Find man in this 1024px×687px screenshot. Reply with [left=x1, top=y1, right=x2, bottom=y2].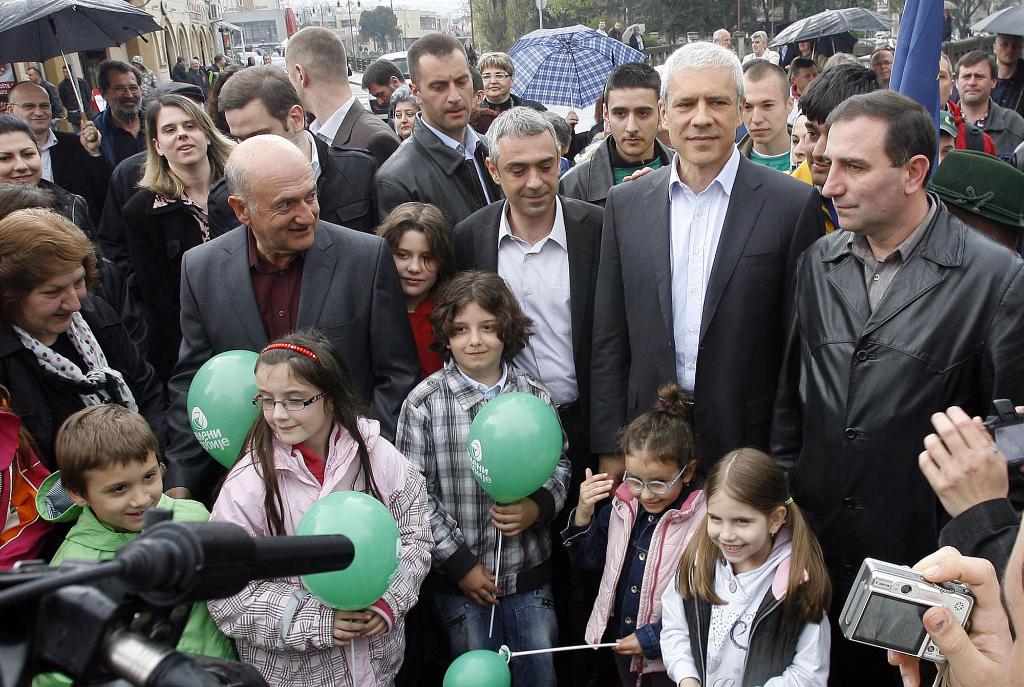
[left=733, top=56, right=794, bottom=170].
